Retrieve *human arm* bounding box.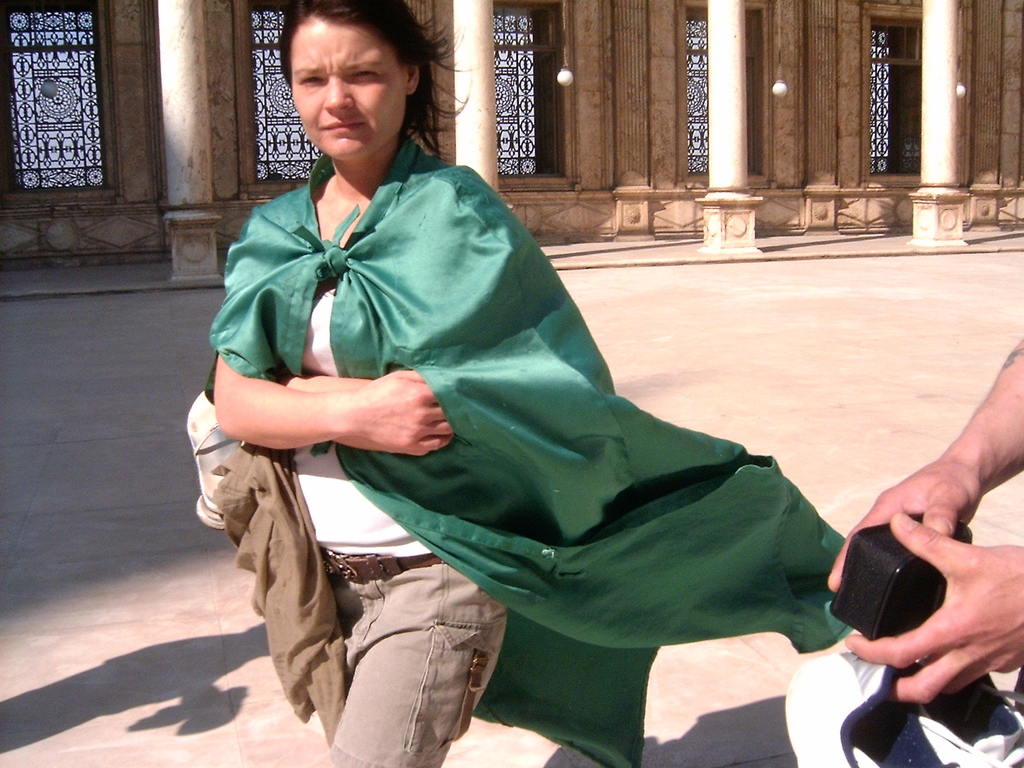
Bounding box: detection(212, 182, 458, 458).
